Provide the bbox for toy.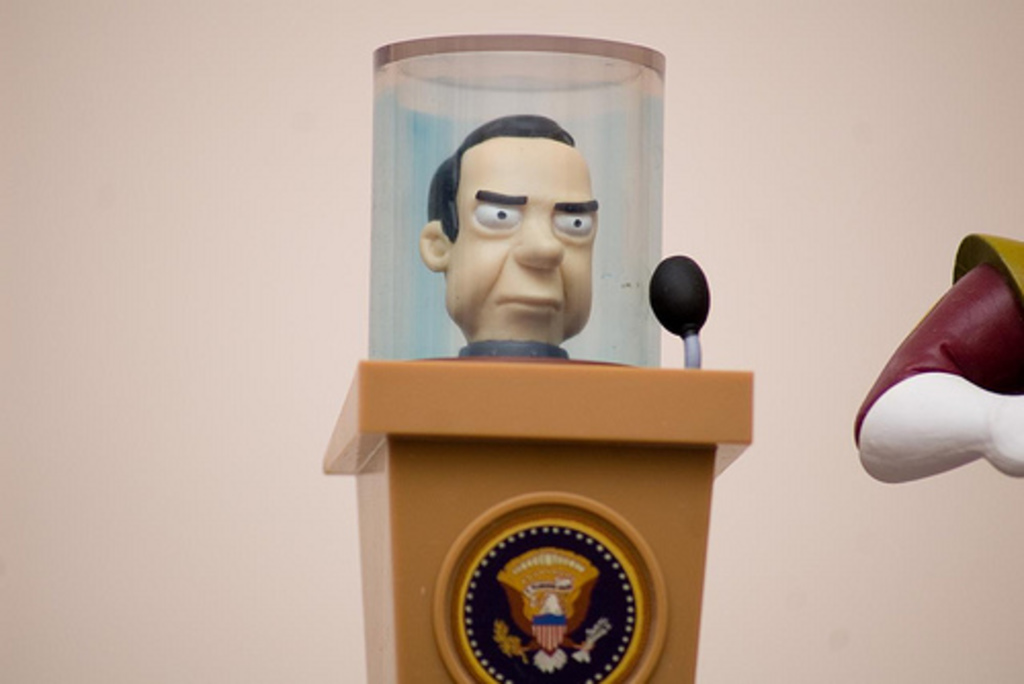
crop(850, 229, 1022, 483).
